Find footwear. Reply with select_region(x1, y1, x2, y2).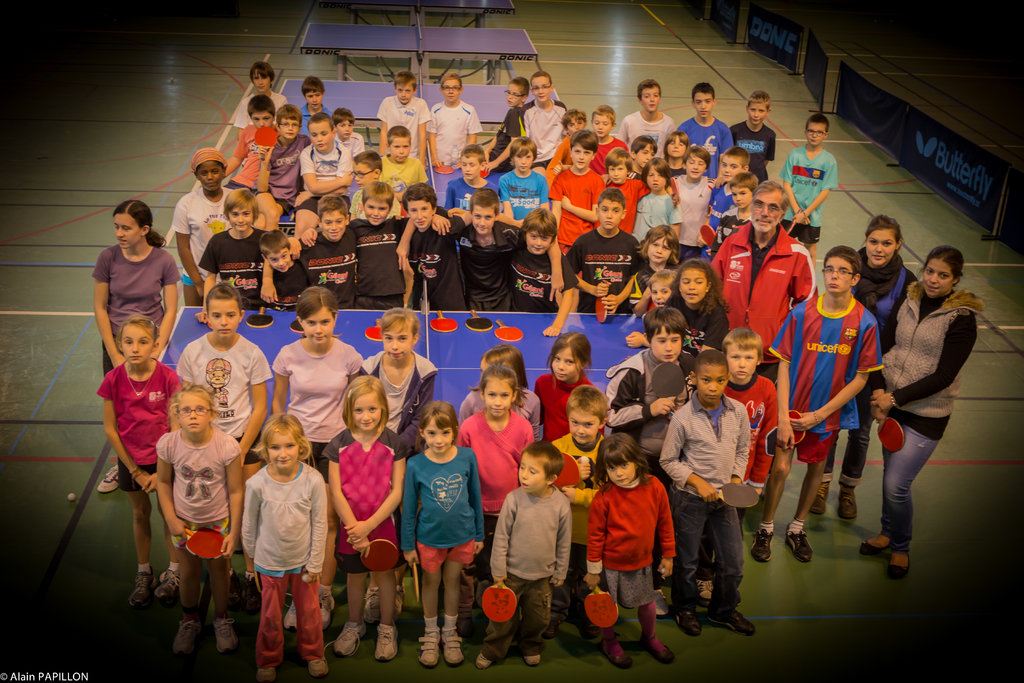
select_region(785, 523, 811, 561).
